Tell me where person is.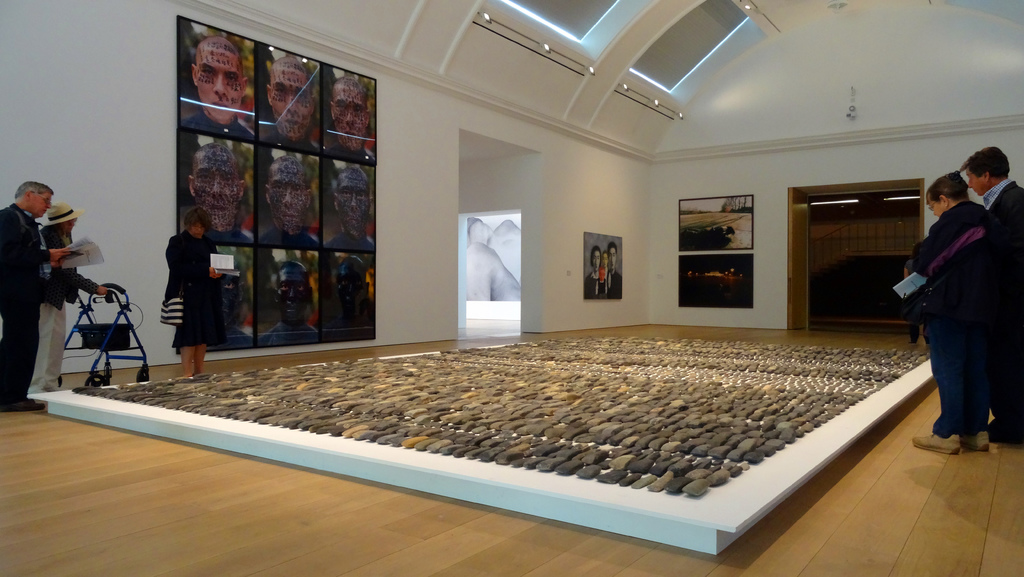
person is at [29,203,109,399].
